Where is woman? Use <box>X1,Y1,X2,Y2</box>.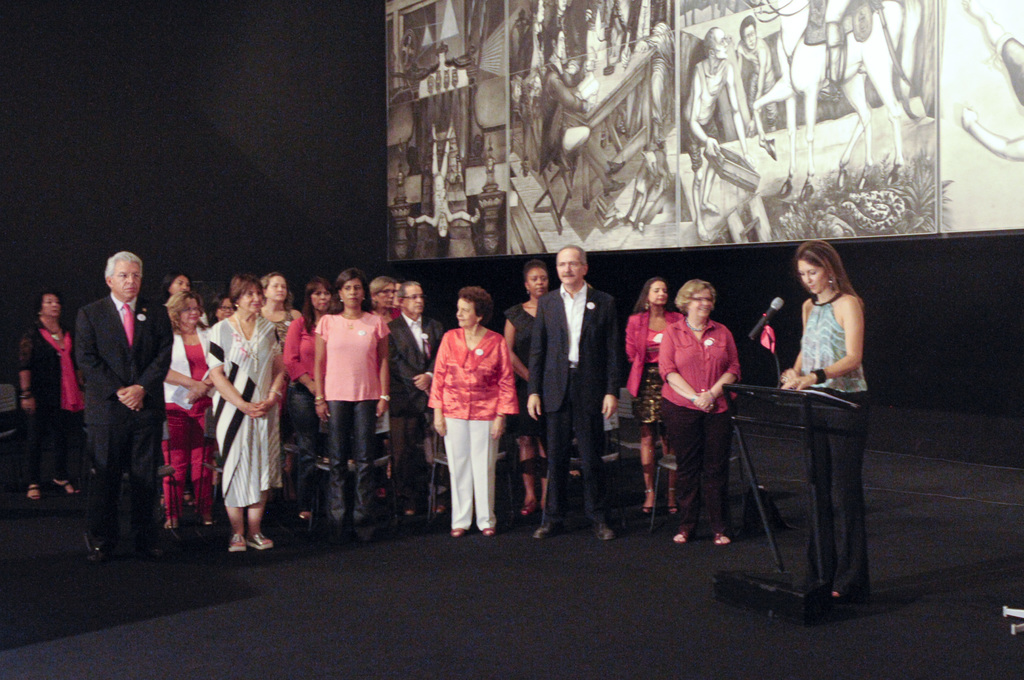
<box>160,269,210,324</box>.
